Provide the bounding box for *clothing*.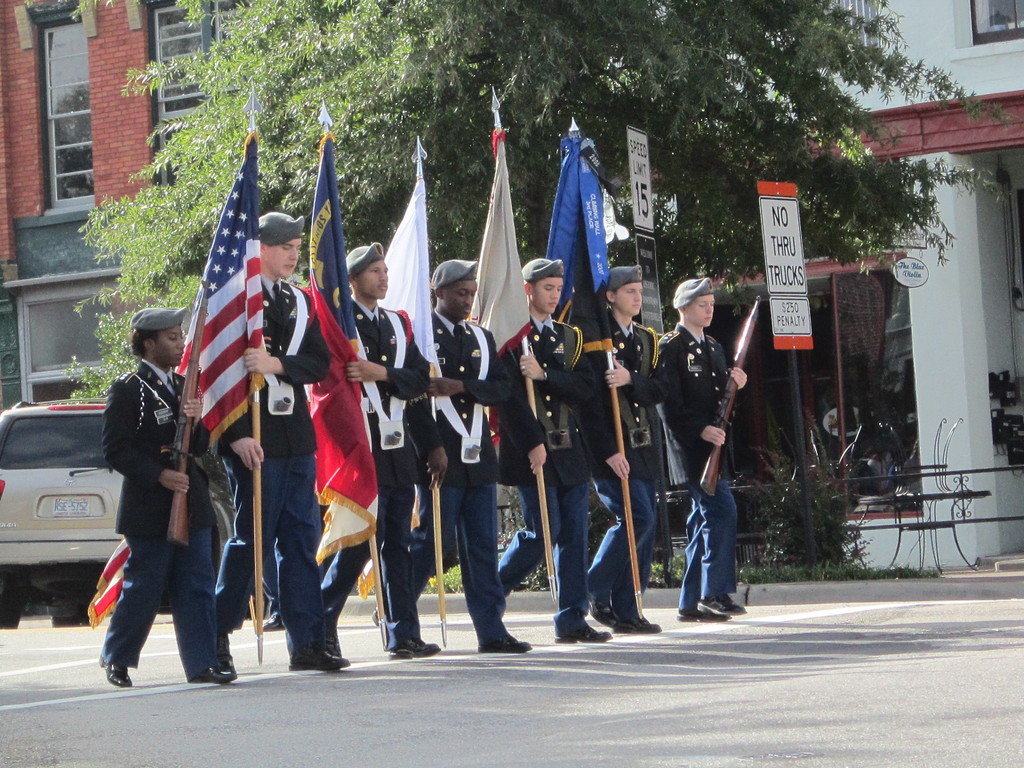
pyautogui.locateOnScreen(425, 310, 504, 634).
